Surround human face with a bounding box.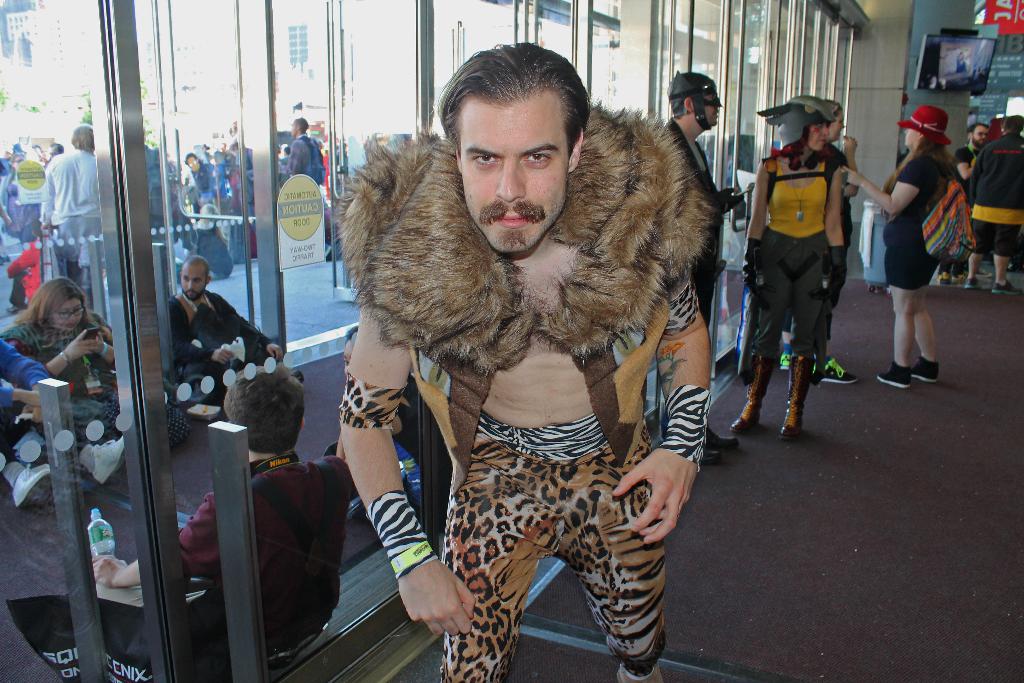
[53, 292, 83, 333].
